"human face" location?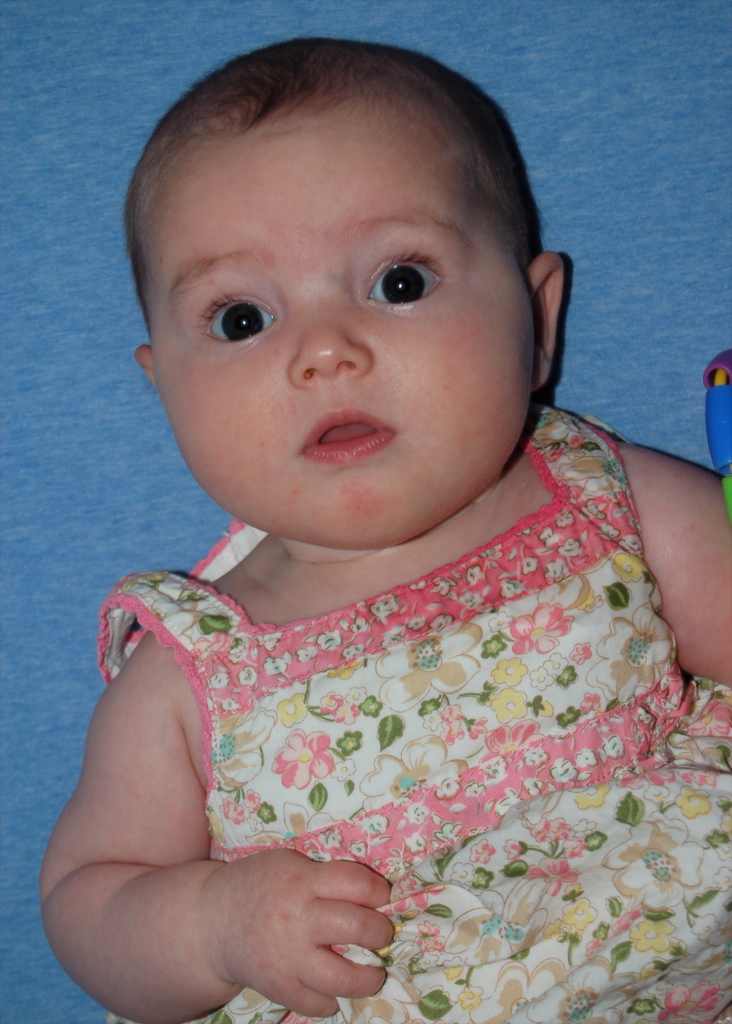
(150, 120, 545, 545)
